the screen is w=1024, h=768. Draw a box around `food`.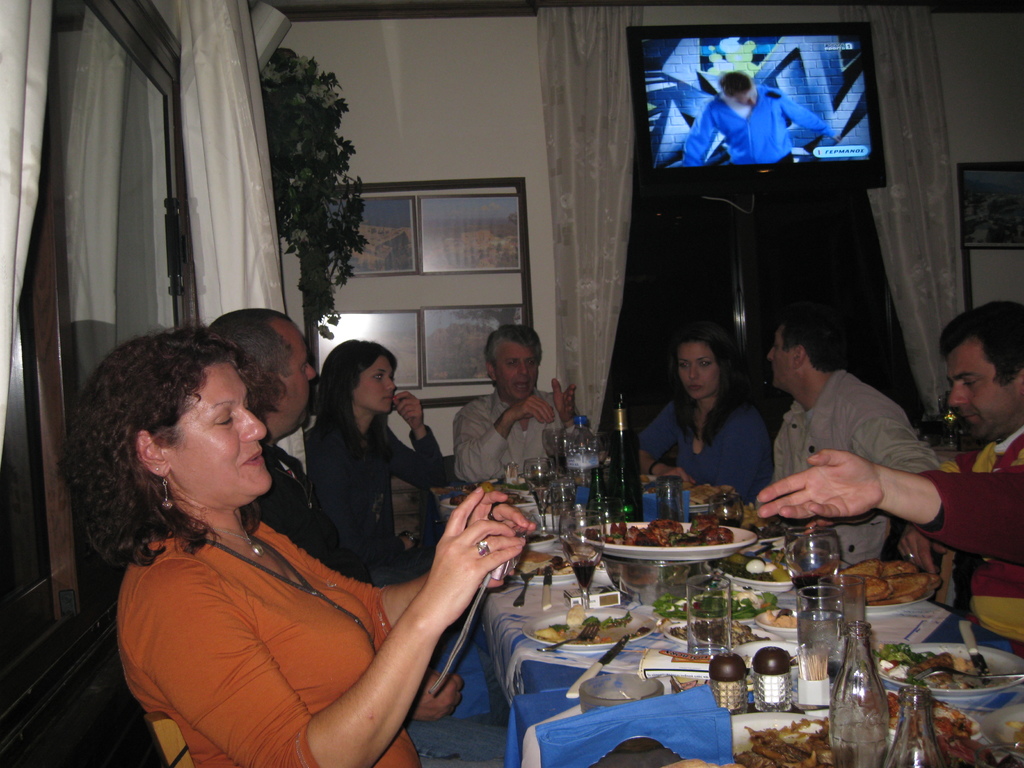
583/512/731/547.
